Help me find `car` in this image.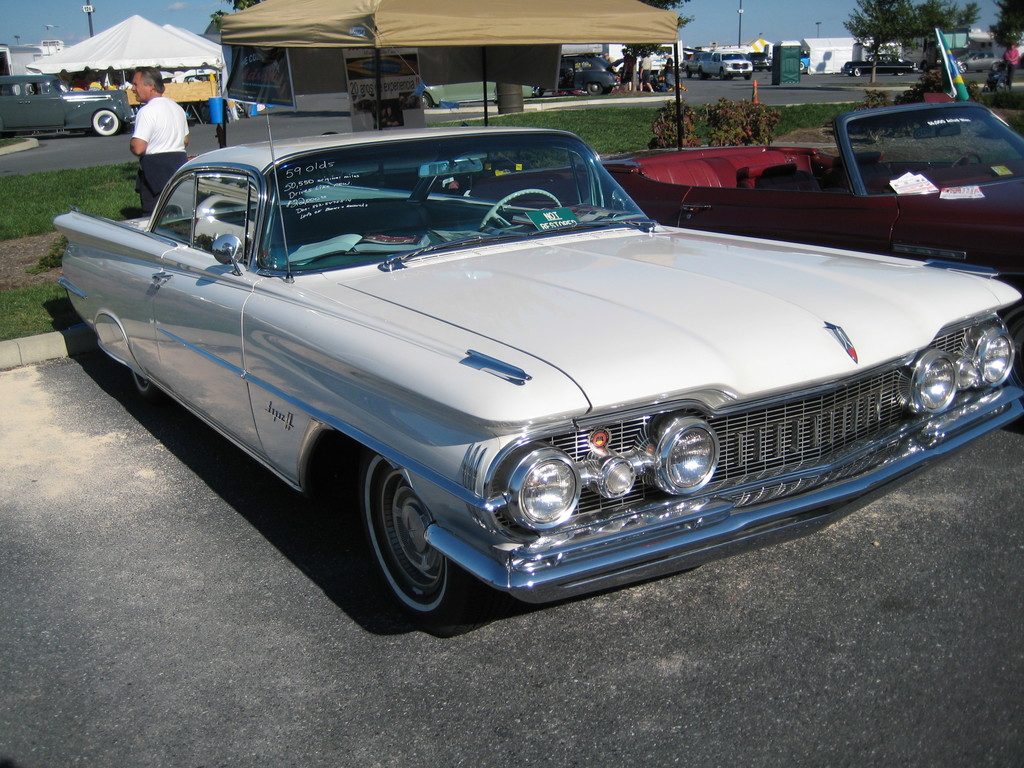
Found it: (left=0, top=79, right=132, bottom=135).
